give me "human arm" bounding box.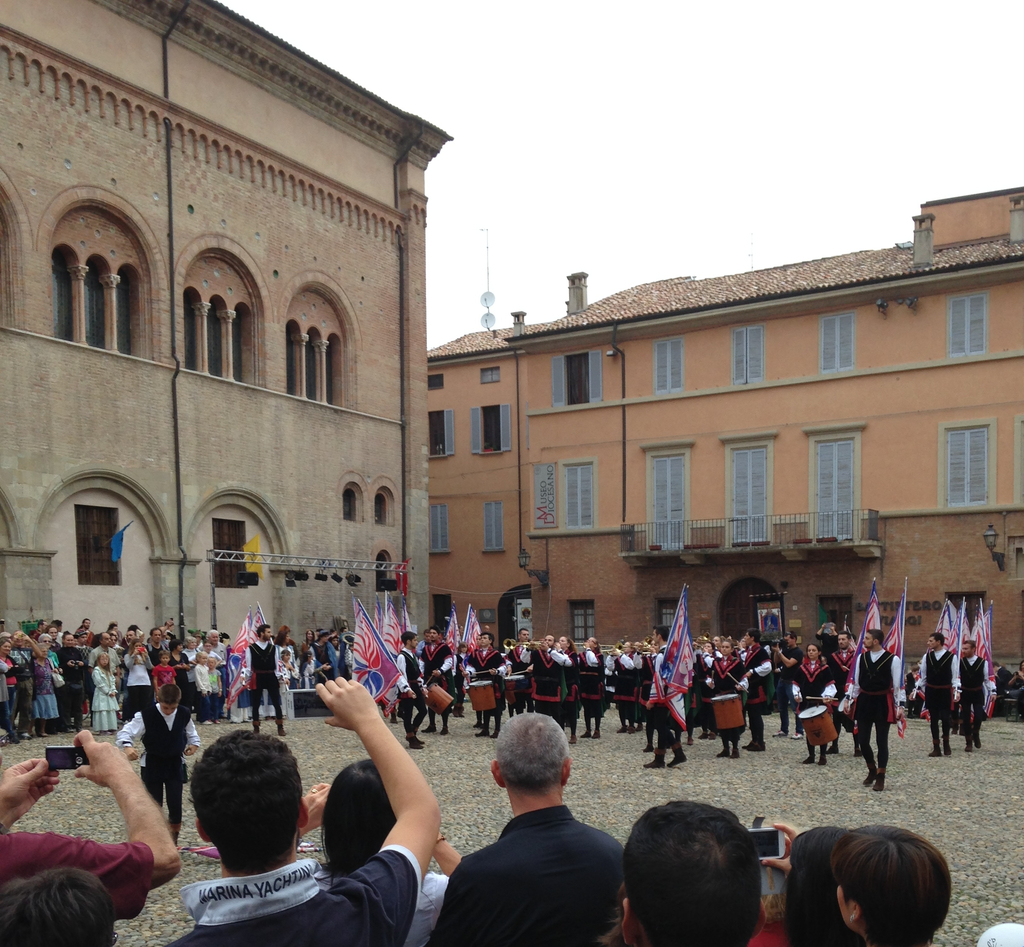
(241,645,251,681).
